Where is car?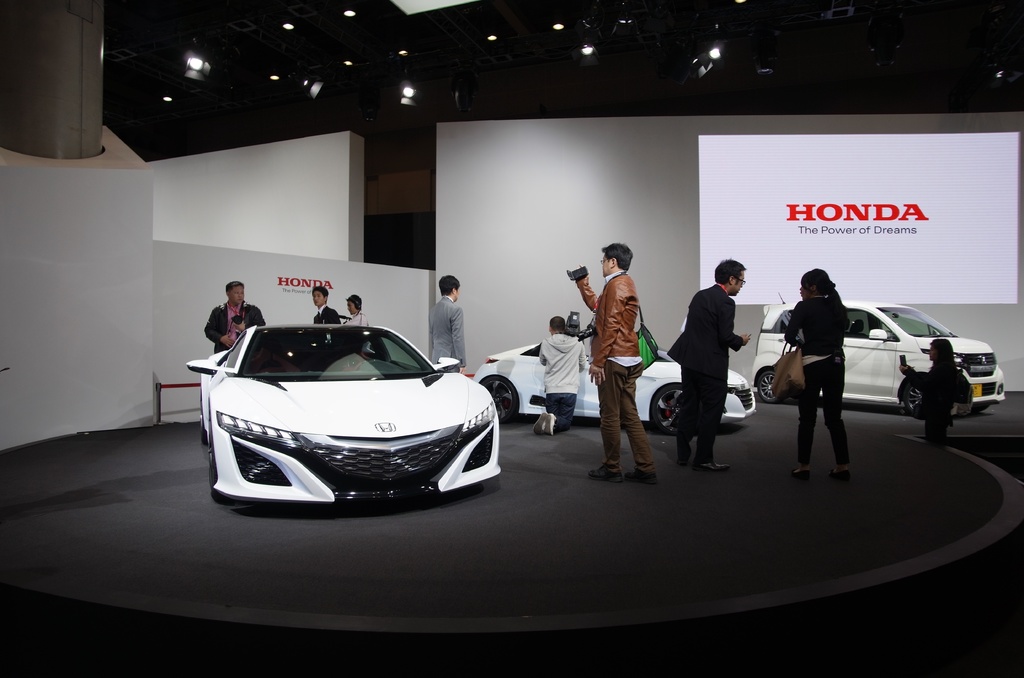
crop(756, 297, 1005, 419).
